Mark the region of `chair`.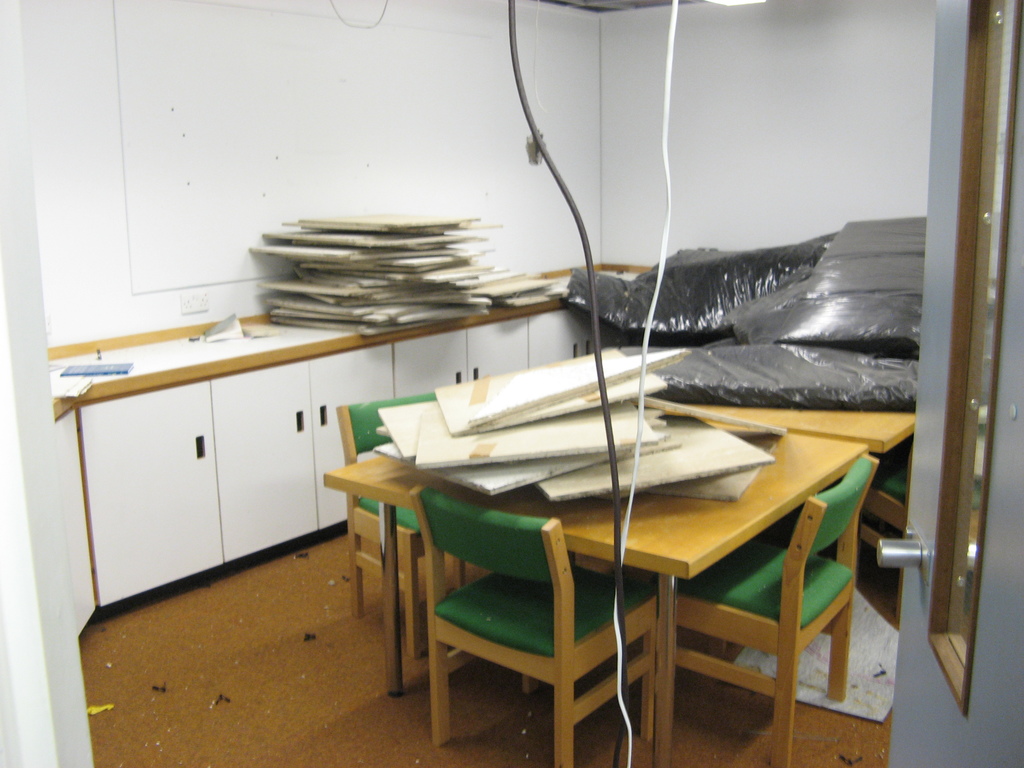
Region: left=405, top=445, right=634, bottom=764.
